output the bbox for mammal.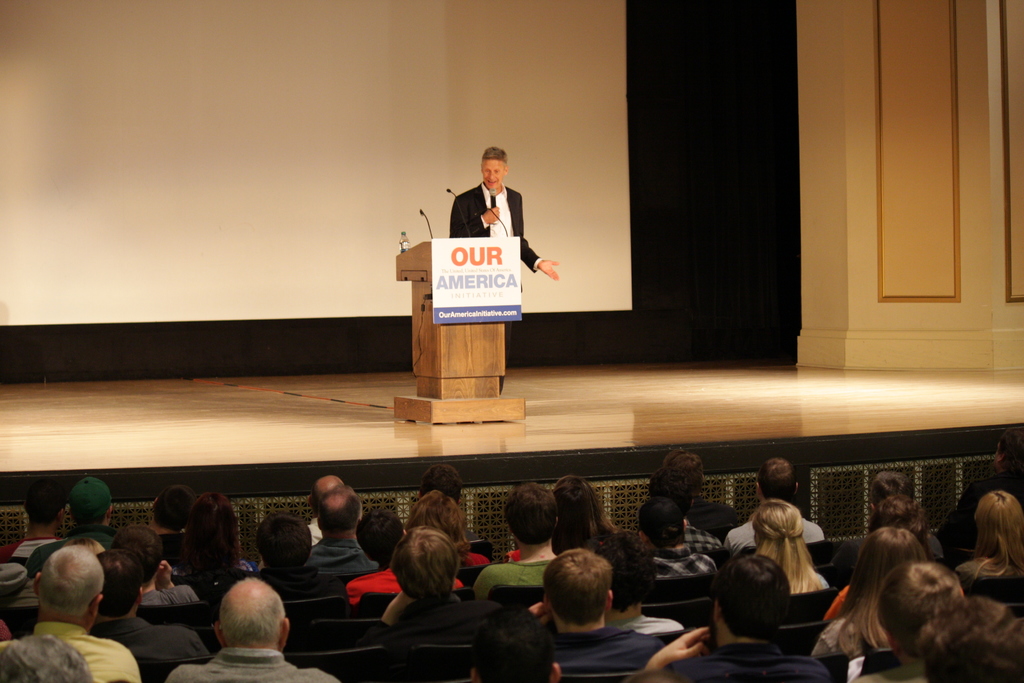
(958, 481, 1023, 600).
